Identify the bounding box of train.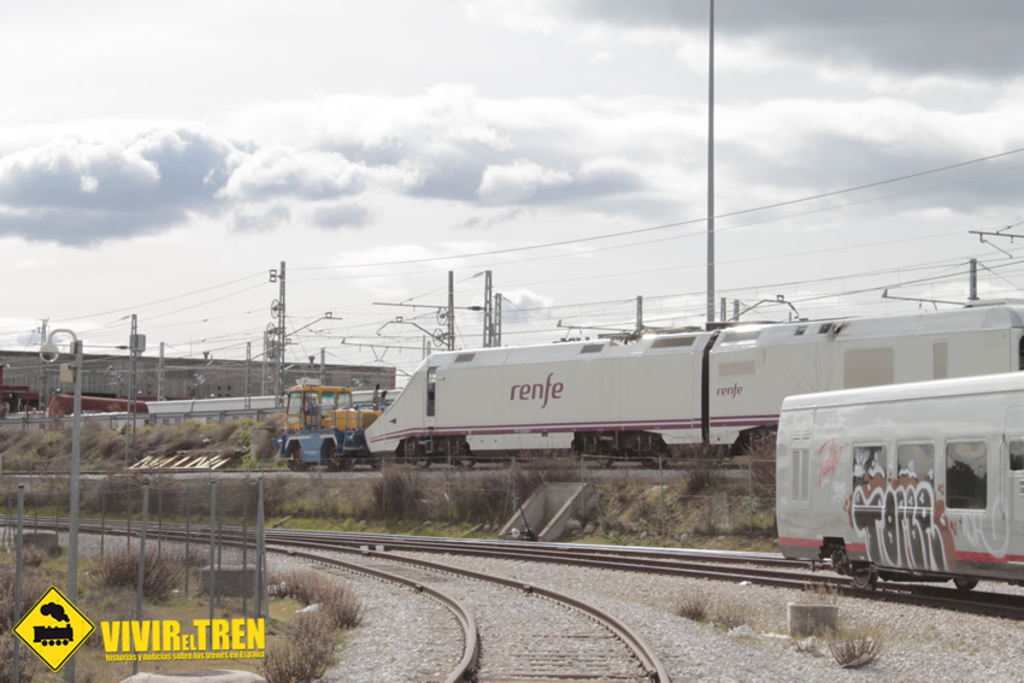
(x1=781, y1=371, x2=1023, y2=591).
